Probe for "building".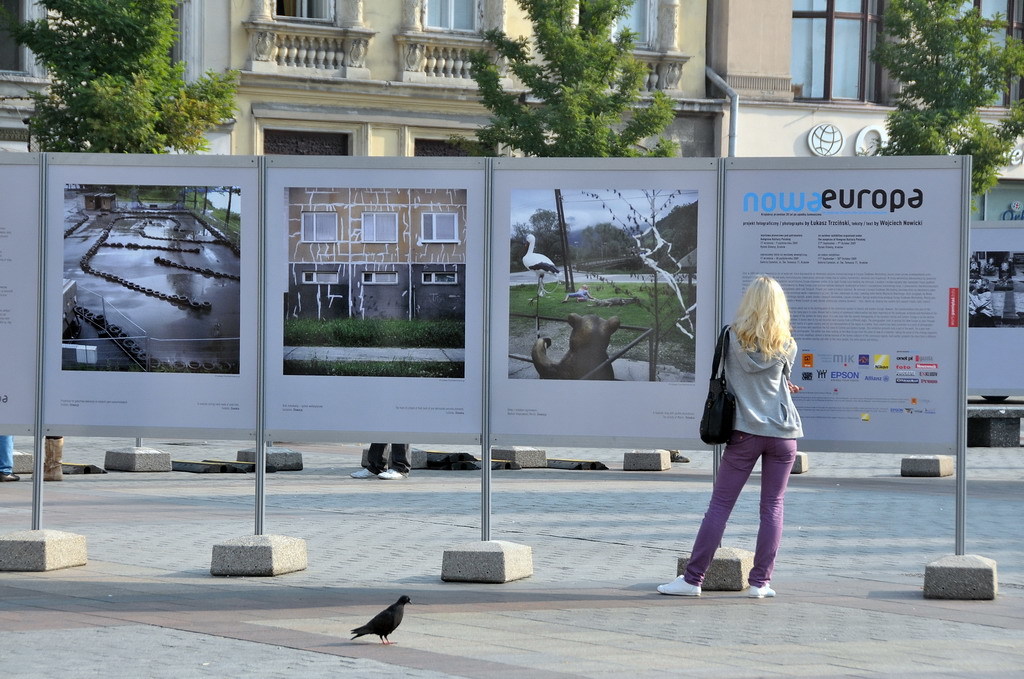
Probe result: left=0, top=0, right=168, bottom=147.
